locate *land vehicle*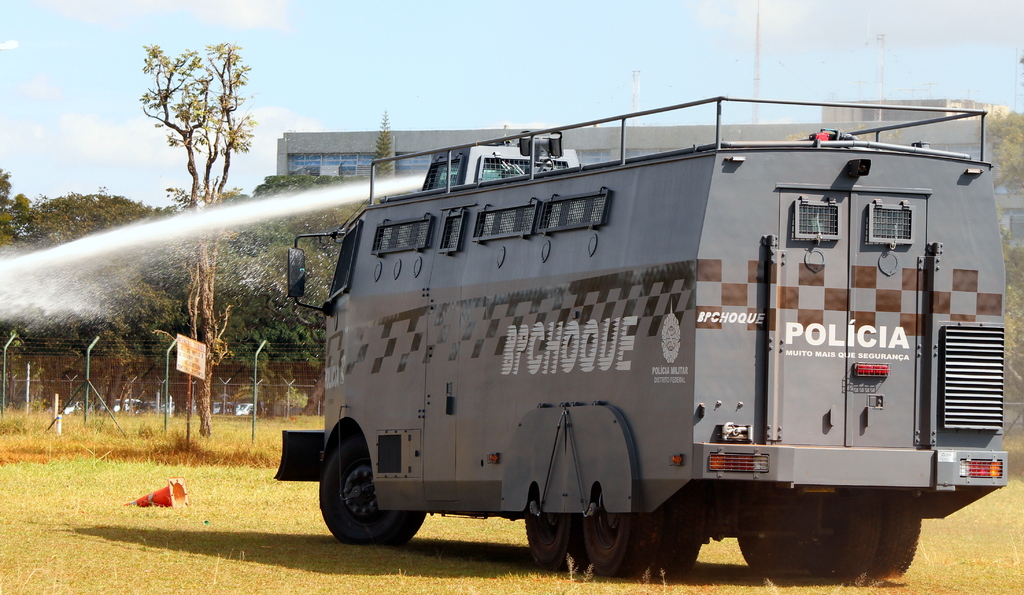
bbox=(275, 97, 1006, 582)
